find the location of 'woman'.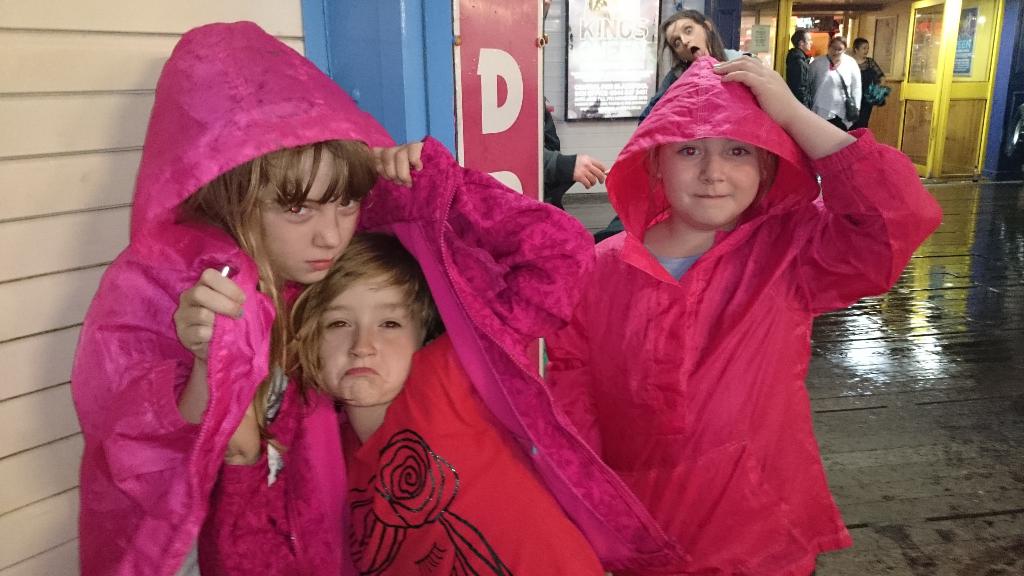
Location: <region>850, 40, 885, 127</region>.
